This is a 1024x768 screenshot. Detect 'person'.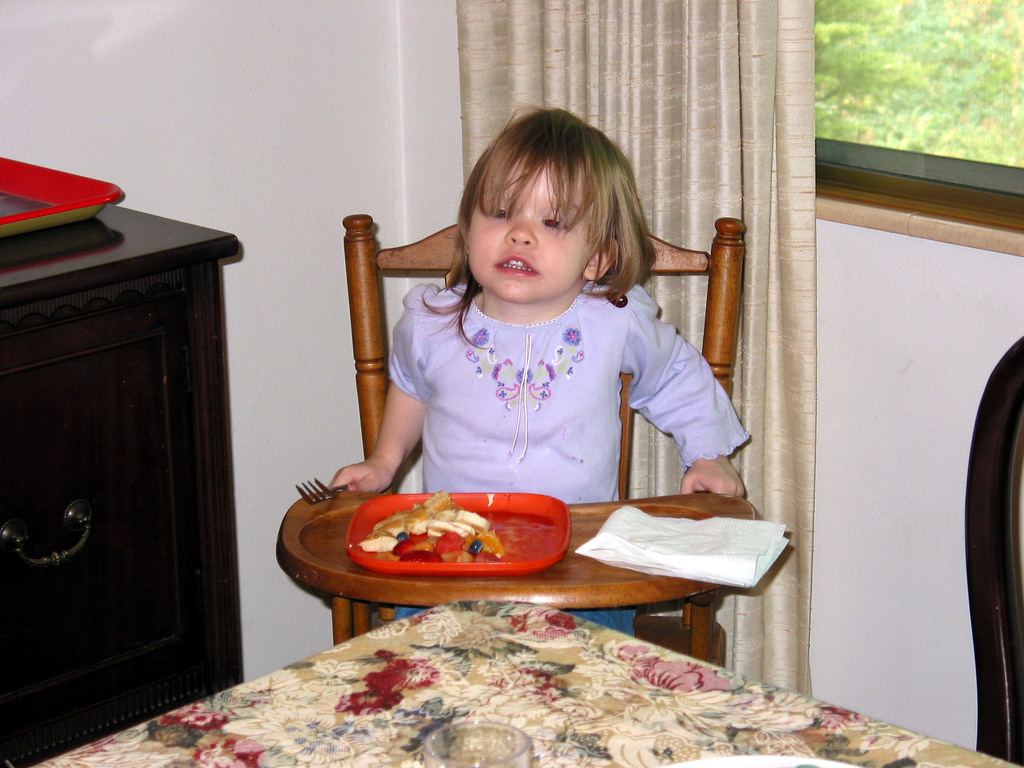
select_region(335, 116, 751, 635).
